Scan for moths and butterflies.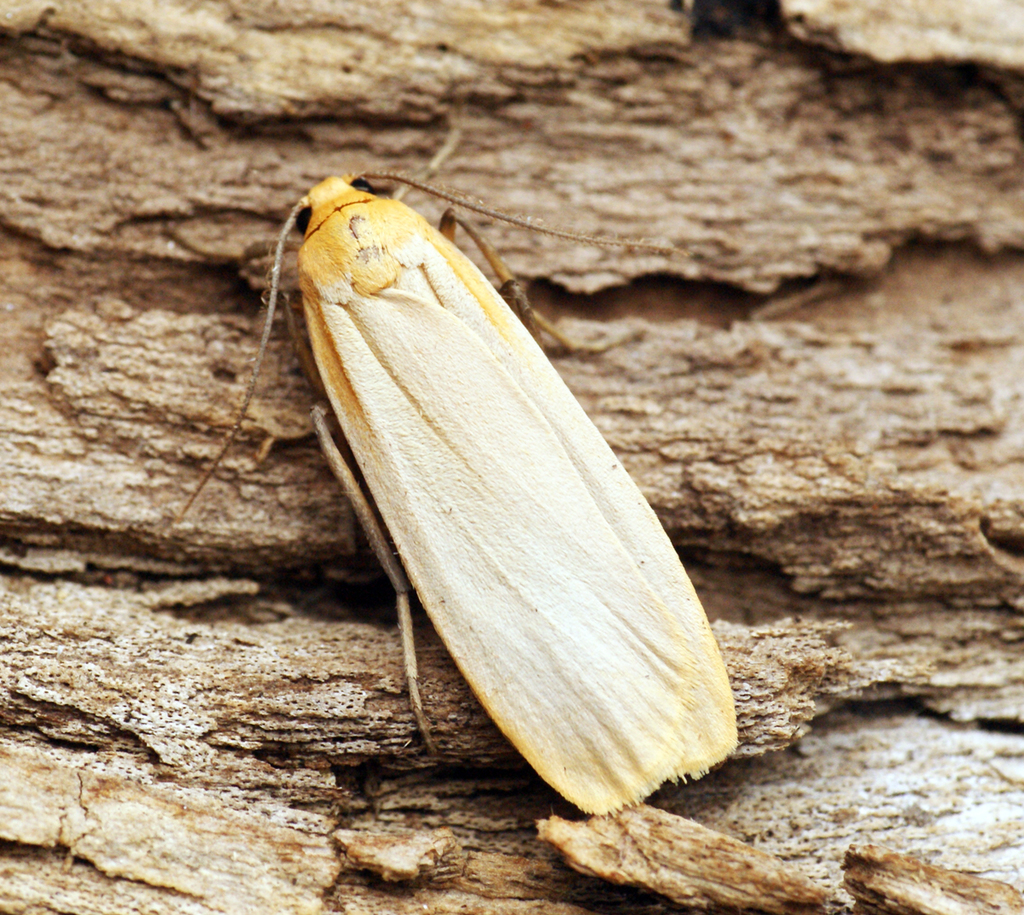
Scan result: BBox(162, 161, 740, 819).
